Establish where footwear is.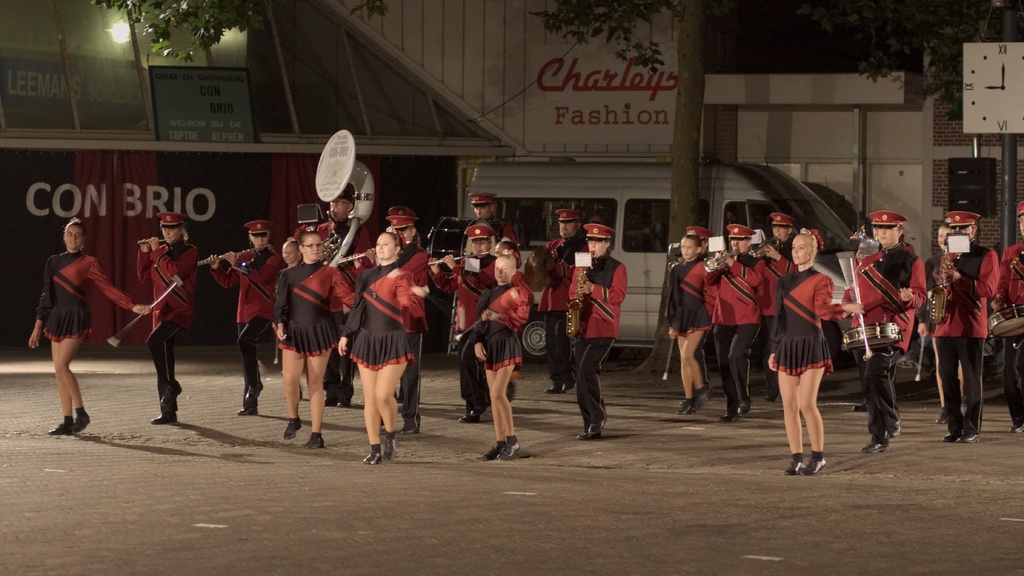
Established at bbox=[861, 440, 891, 454].
